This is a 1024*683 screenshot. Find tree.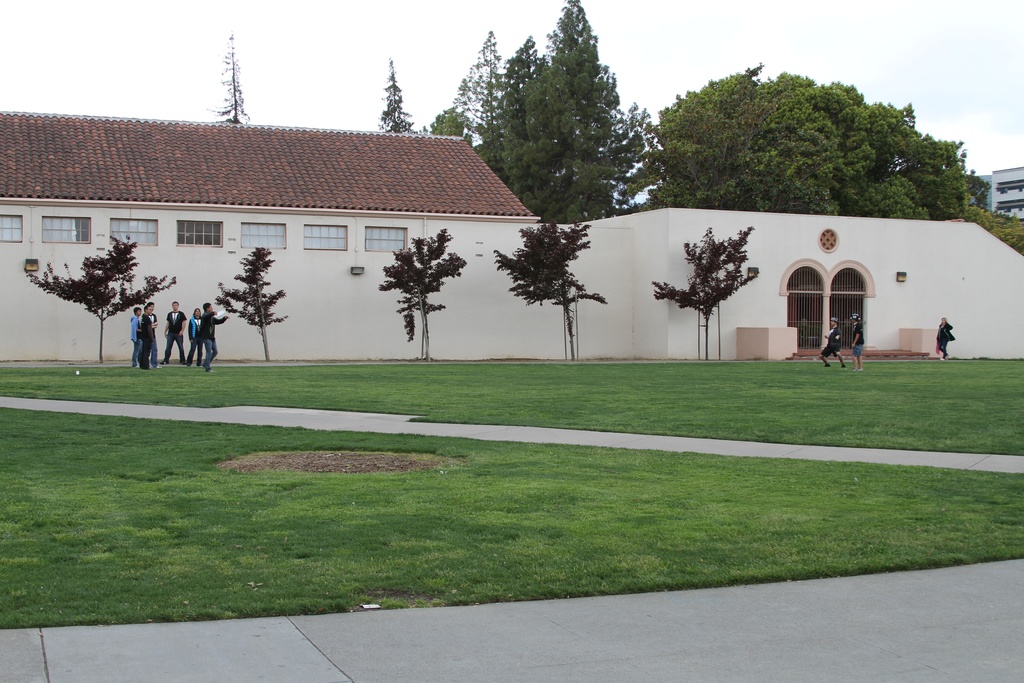
Bounding box: 768:80:852:217.
